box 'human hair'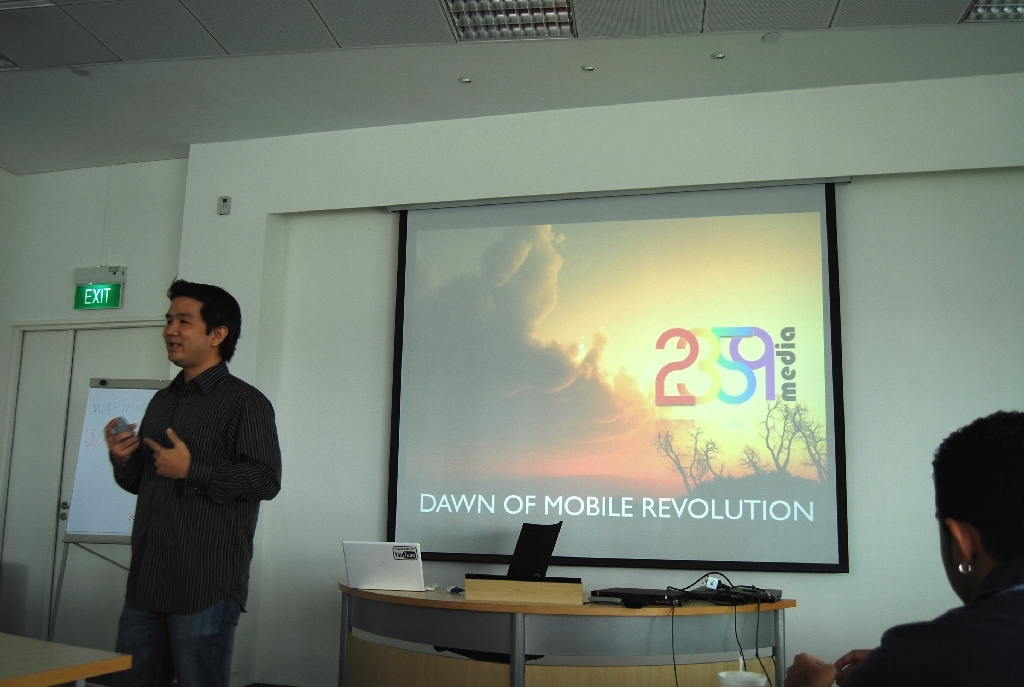
rect(927, 421, 1023, 594)
